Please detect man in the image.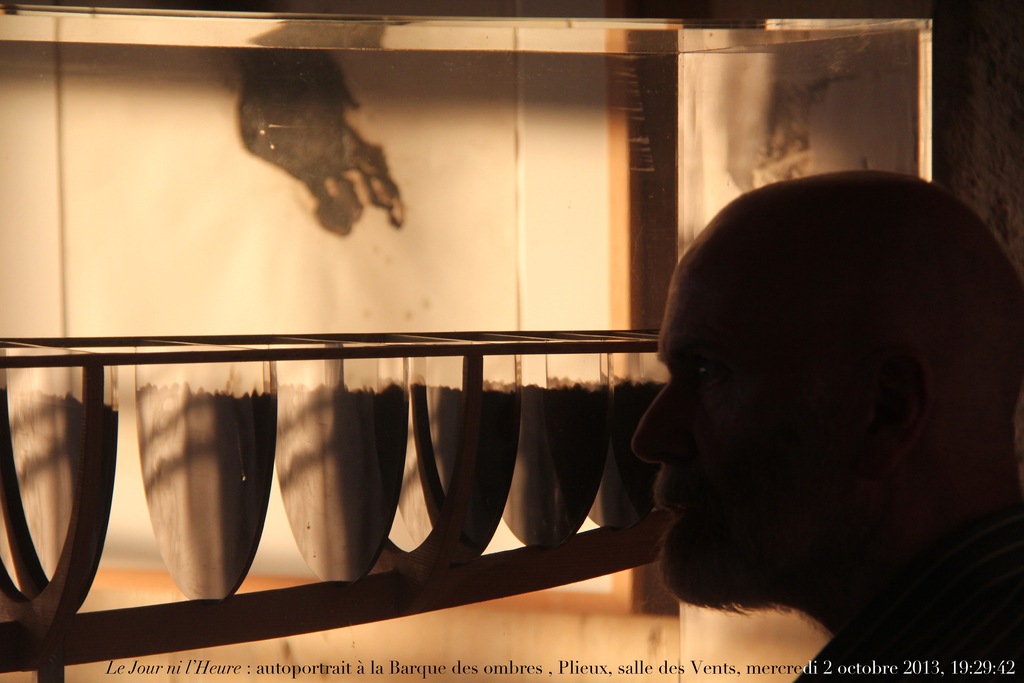
<region>636, 172, 1023, 682</region>.
